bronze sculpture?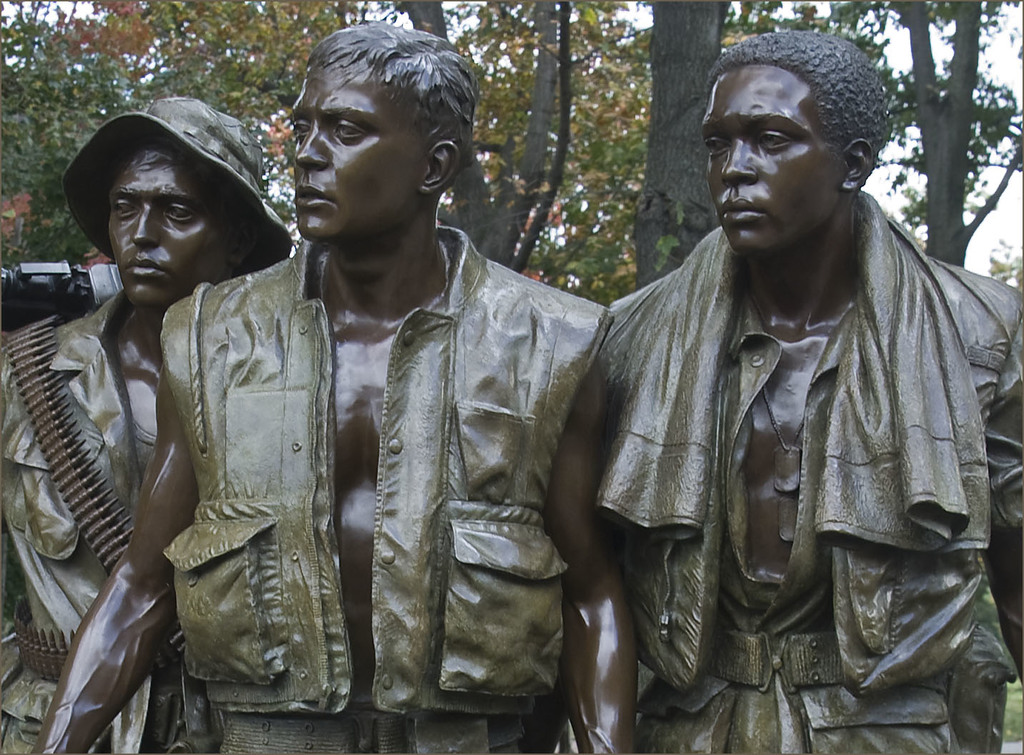
Rect(0, 21, 1023, 753)
